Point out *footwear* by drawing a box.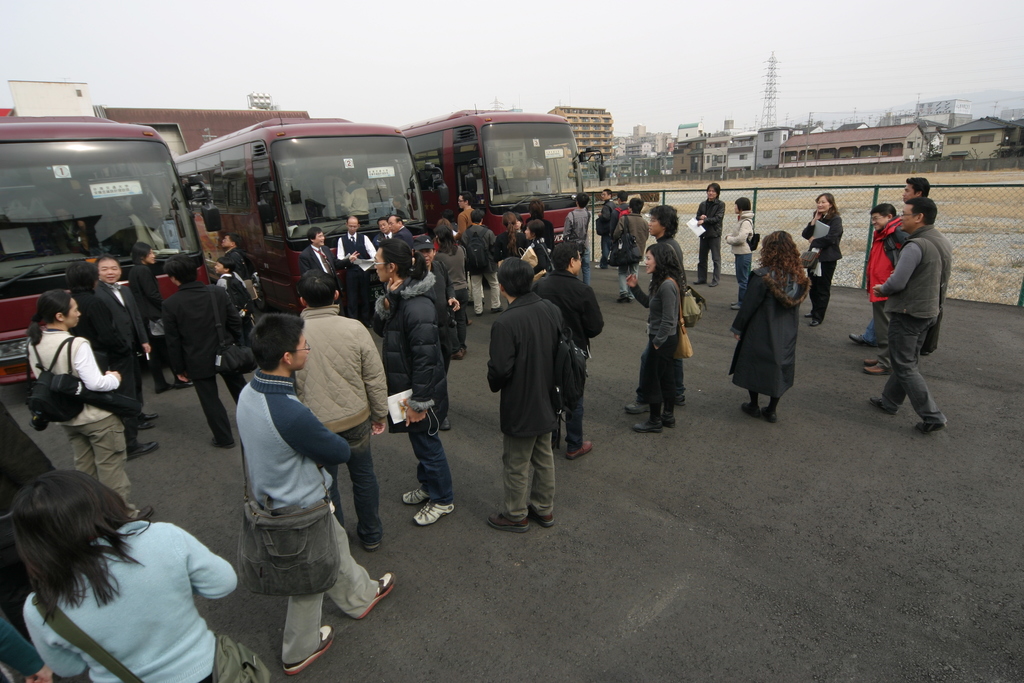
left=692, top=279, right=707, bottom=286.
